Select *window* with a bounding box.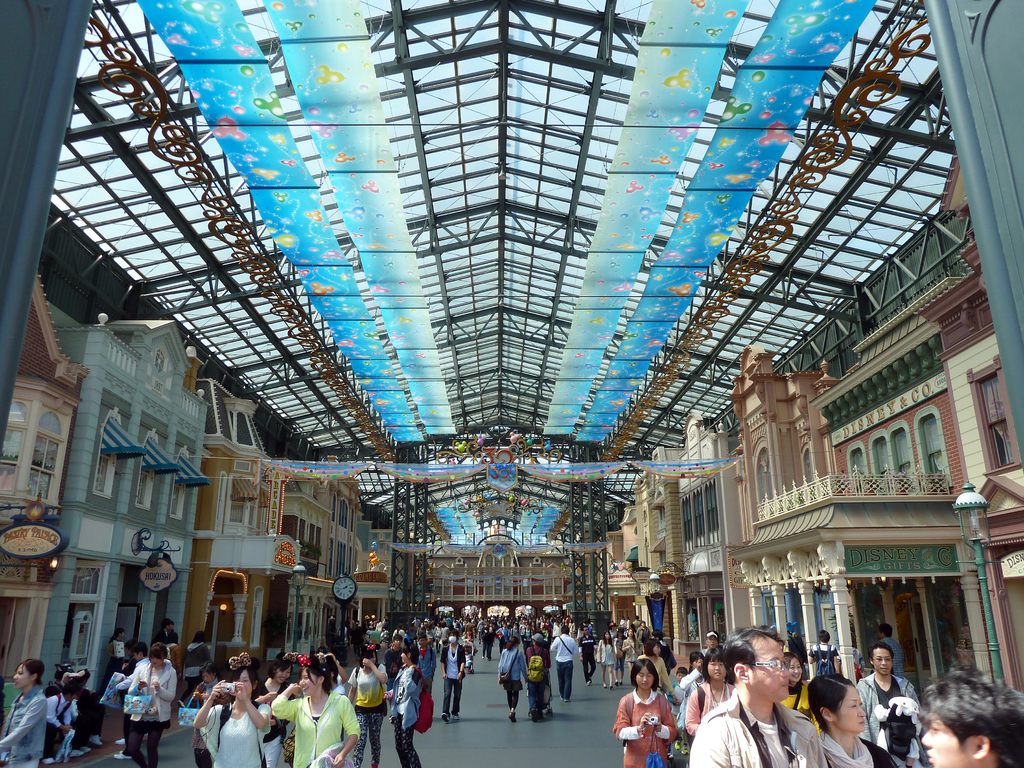
(left=652, top=537, right=664, bottom=566).
